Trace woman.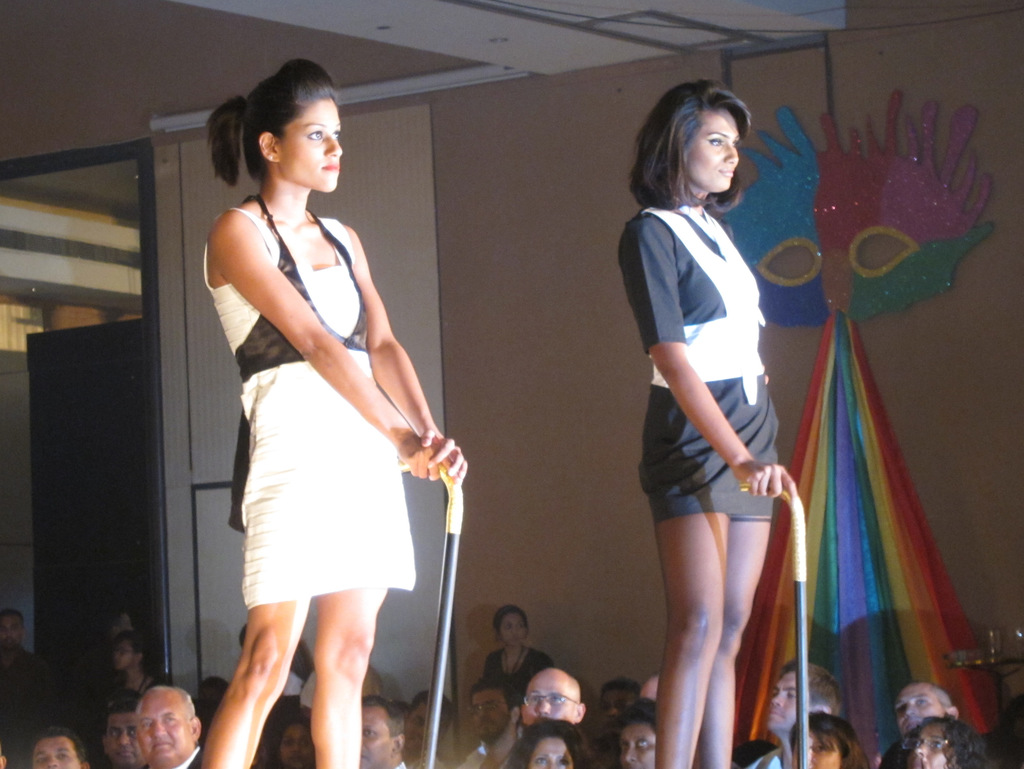
Traced to (199, 57, 467, 768).
